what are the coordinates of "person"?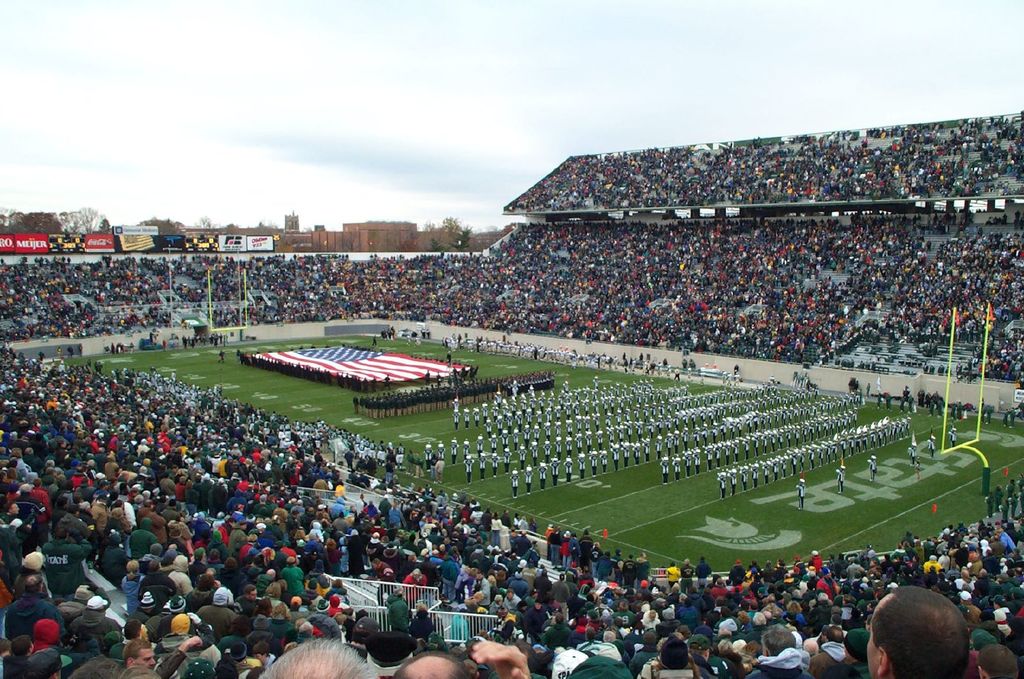
861, 427, 874, 450.
